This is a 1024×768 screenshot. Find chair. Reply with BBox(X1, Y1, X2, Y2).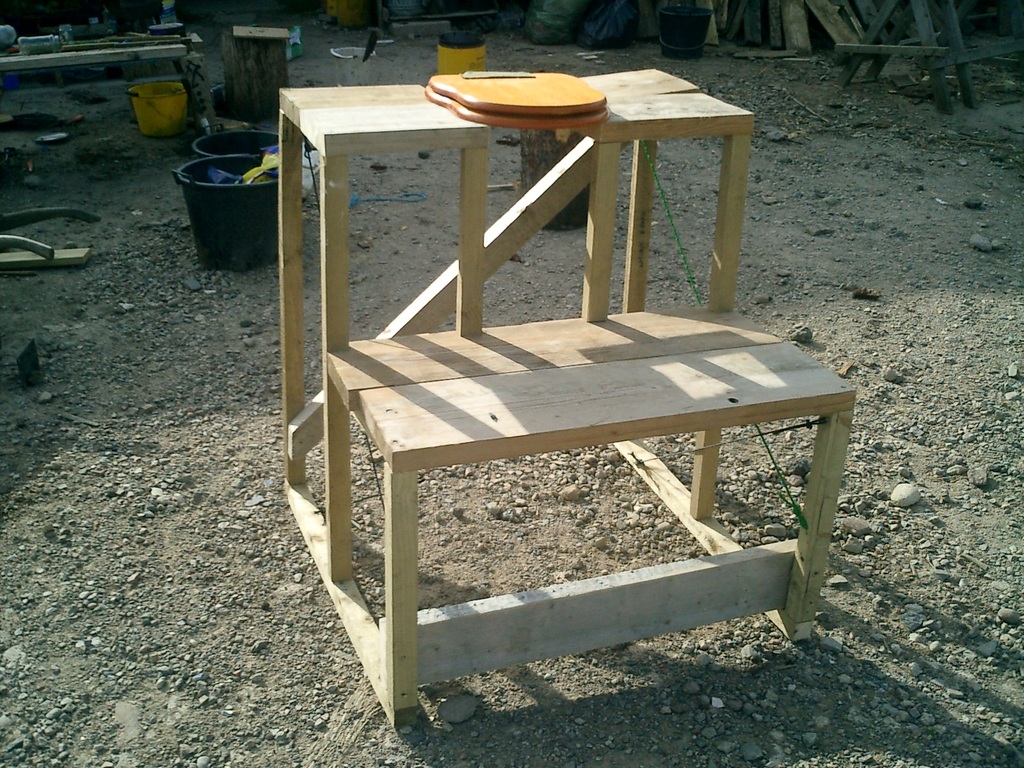
BBox(223, 78, 838, 701).
